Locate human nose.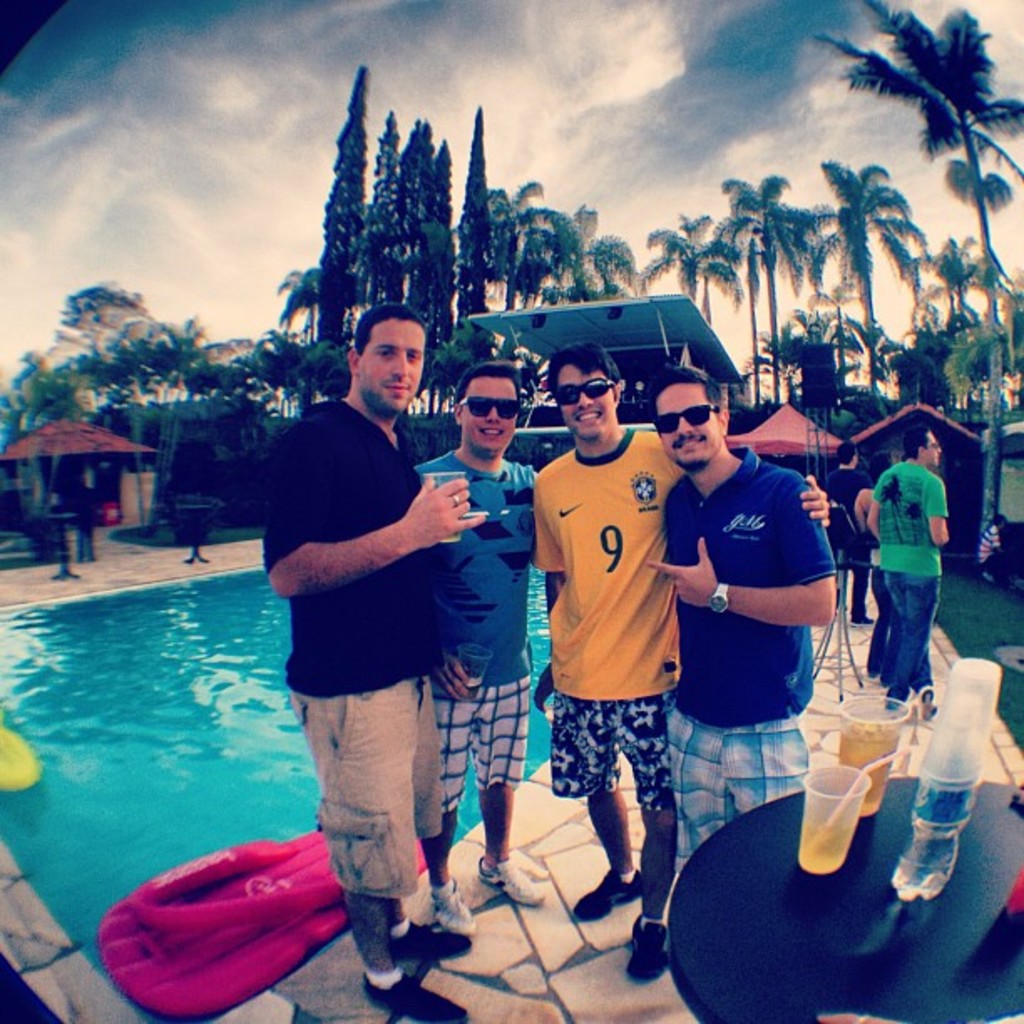
Bounding box: (x1=673, y1=412, x2=694, y2=433).
